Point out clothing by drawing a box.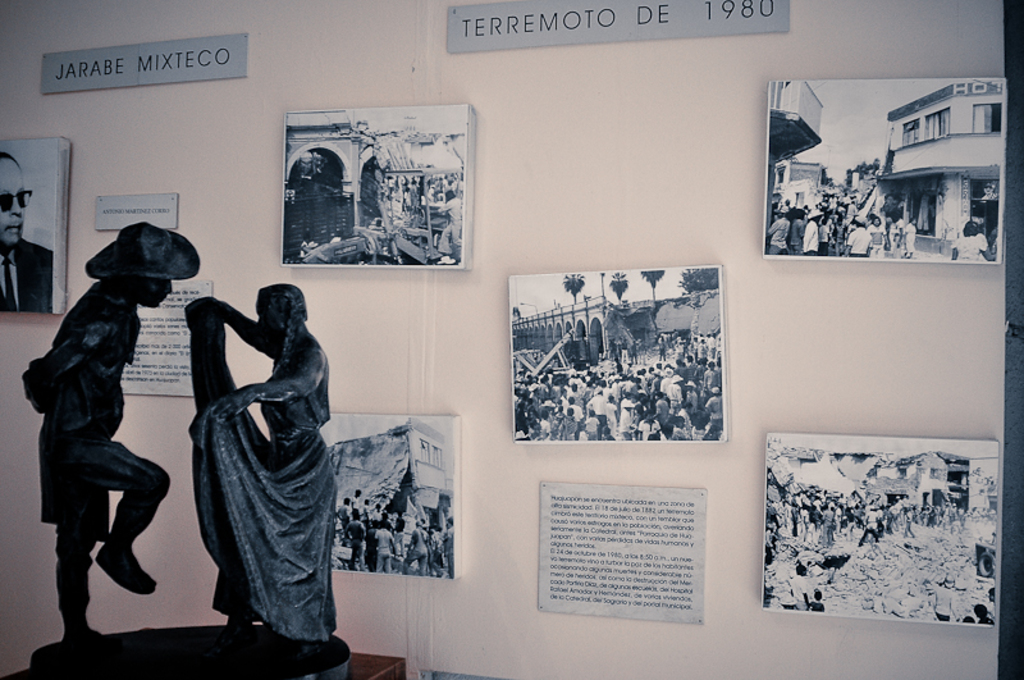
[x1=799, y1=216, x2=820, y2=251].
